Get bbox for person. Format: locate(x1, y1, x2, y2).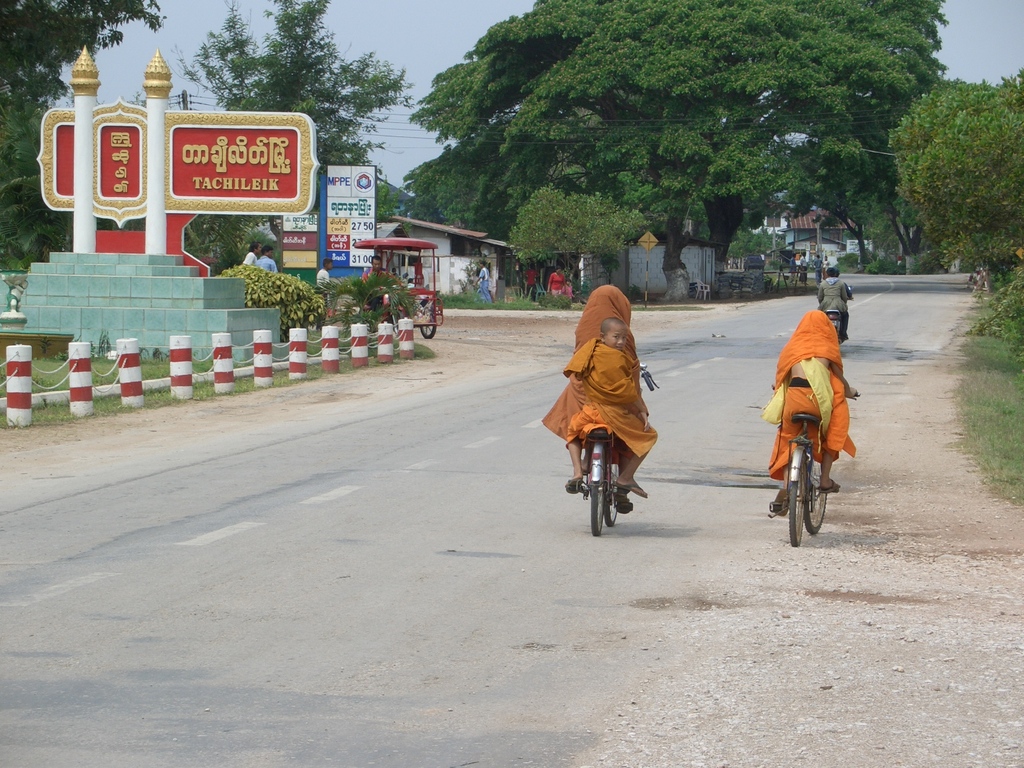
locate(521, 265, 541, 302).
